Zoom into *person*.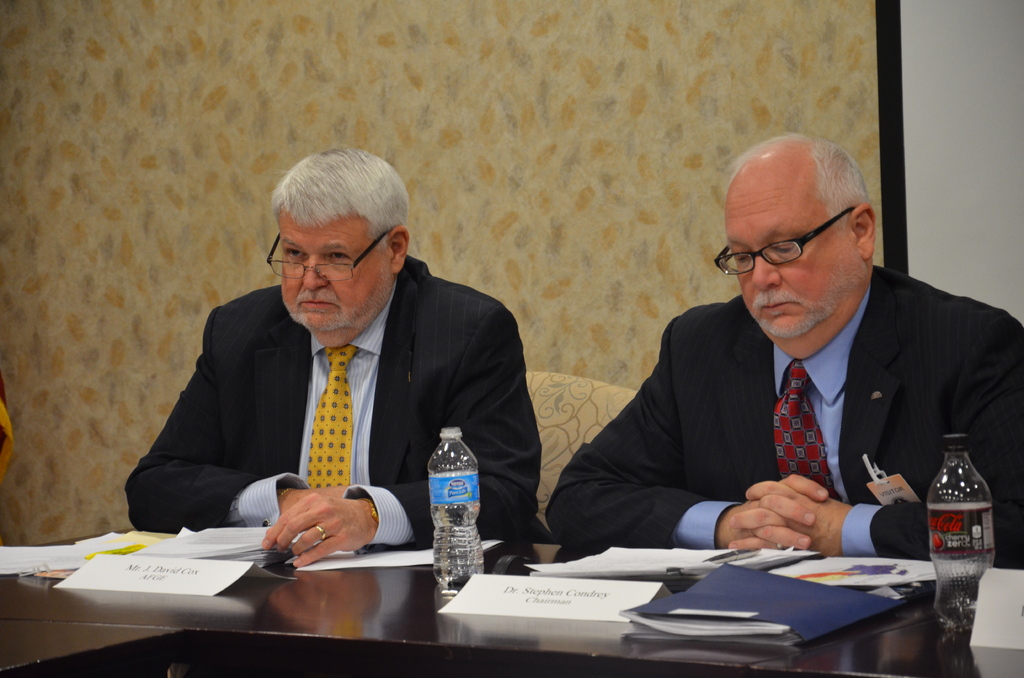
Zoom target: pyautogui.locateOnScreen(579, 137, 1017, 613).
